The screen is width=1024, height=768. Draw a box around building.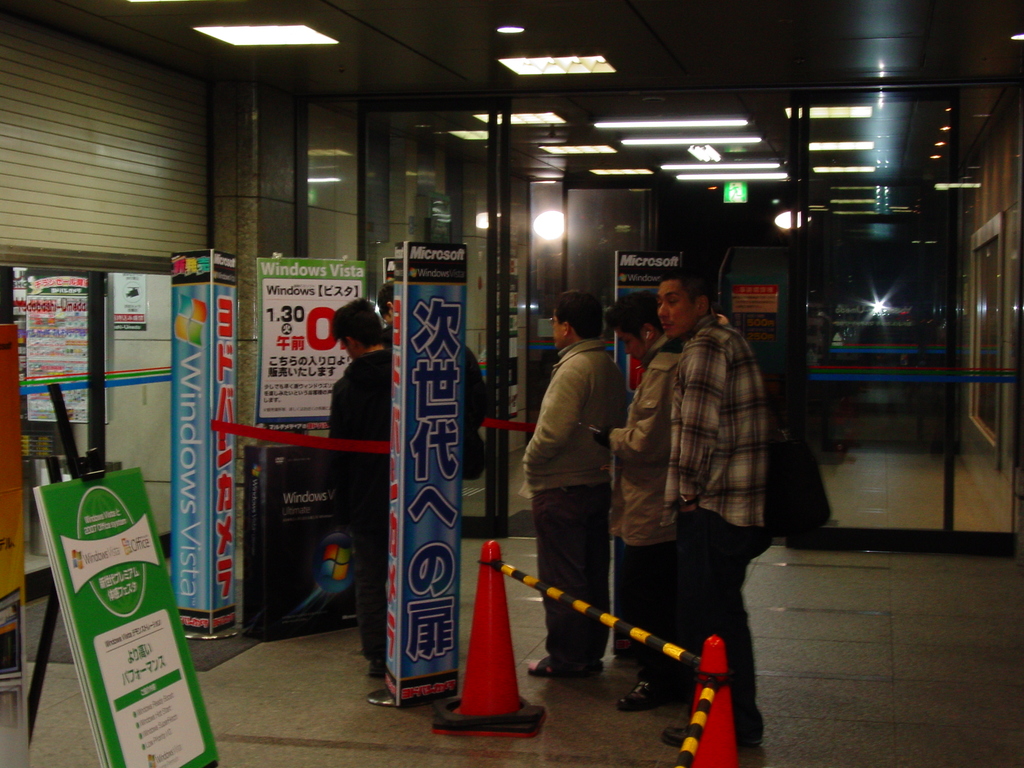
(0, 0, 1023, 767).
